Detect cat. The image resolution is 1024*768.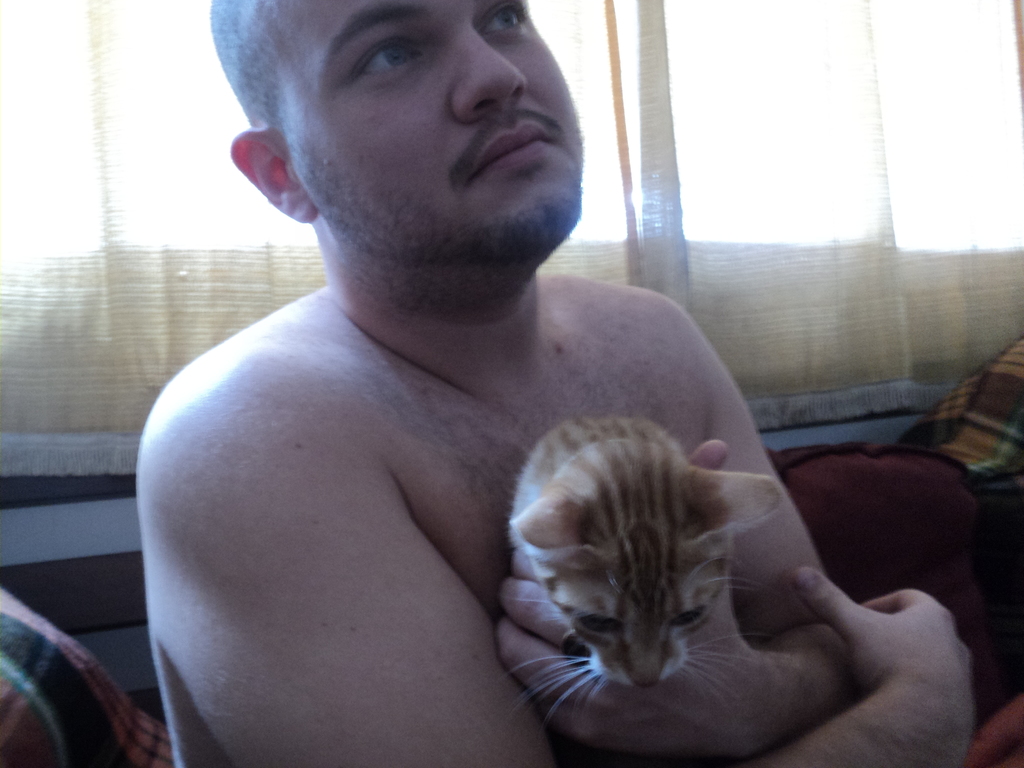
500, 415, 785, 735.
